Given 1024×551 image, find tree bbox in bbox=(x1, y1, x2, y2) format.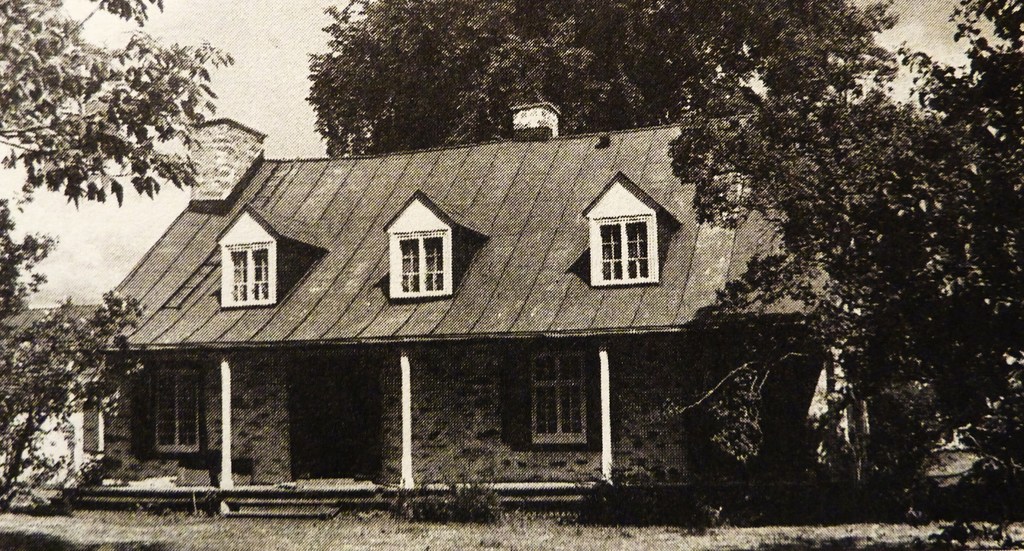
bbox=(300, 0, 633, 133).
